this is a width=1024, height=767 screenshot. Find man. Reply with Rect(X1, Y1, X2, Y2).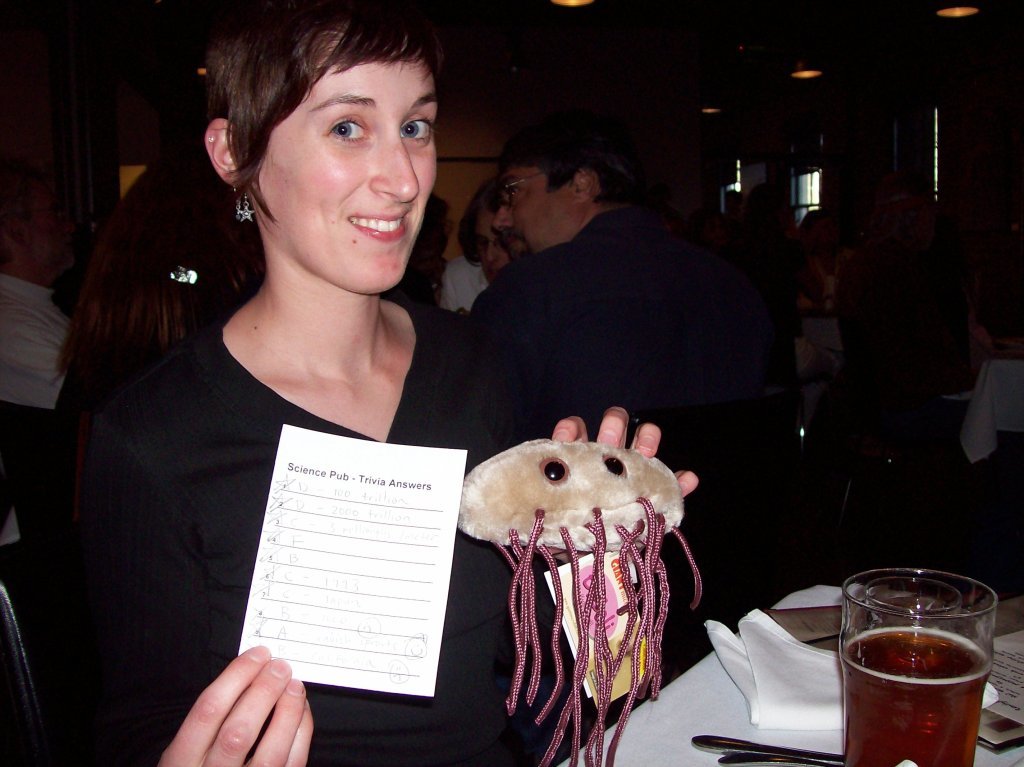
Rect(406, 135, 791, 447).
